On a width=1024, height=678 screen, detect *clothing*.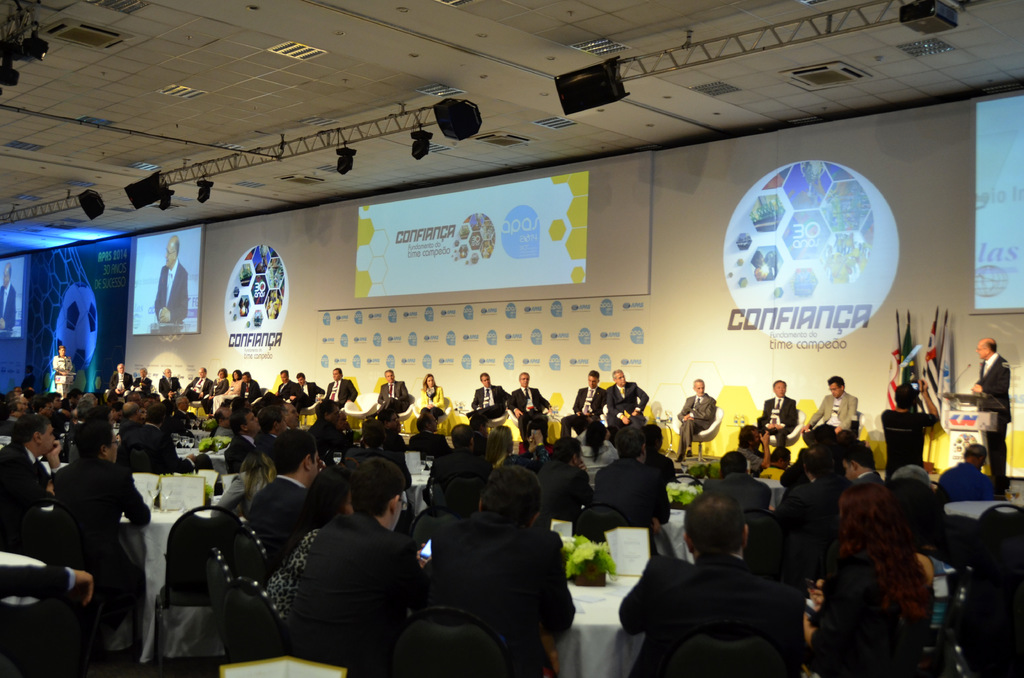
(x1=808, y1=541, x2=935, y2=677).
